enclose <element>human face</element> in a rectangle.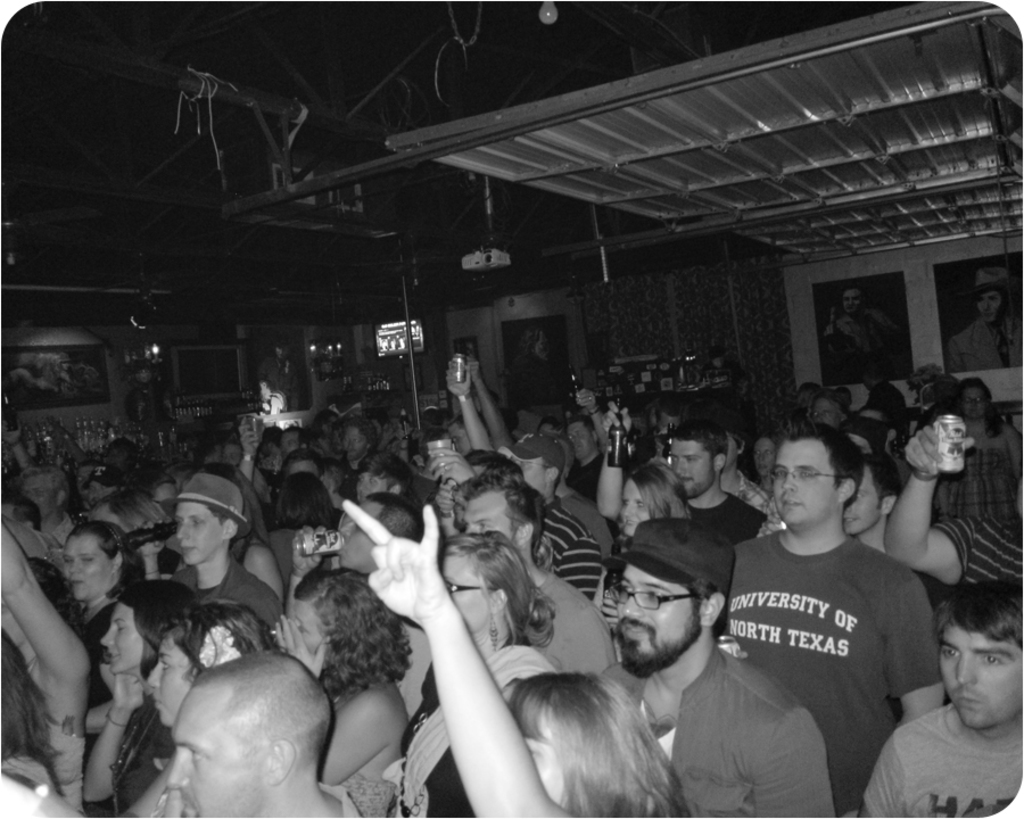
{"left": 280, "top": 431, "right": 302, "bottom": 455}.
